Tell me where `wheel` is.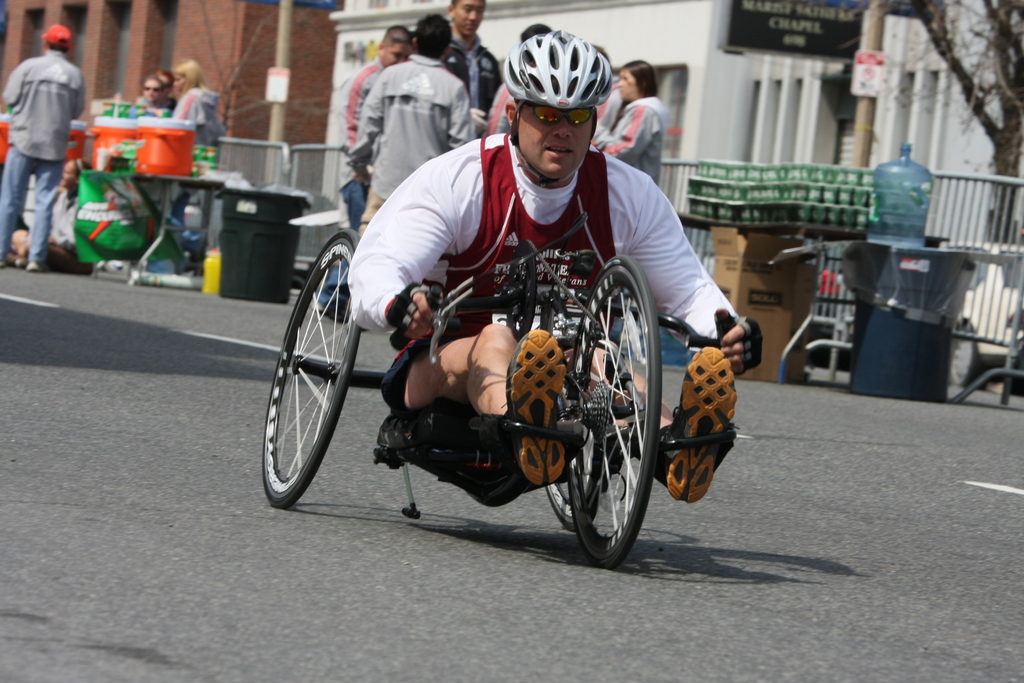
`wheel` is at rect(561, 252, 666, 567).
